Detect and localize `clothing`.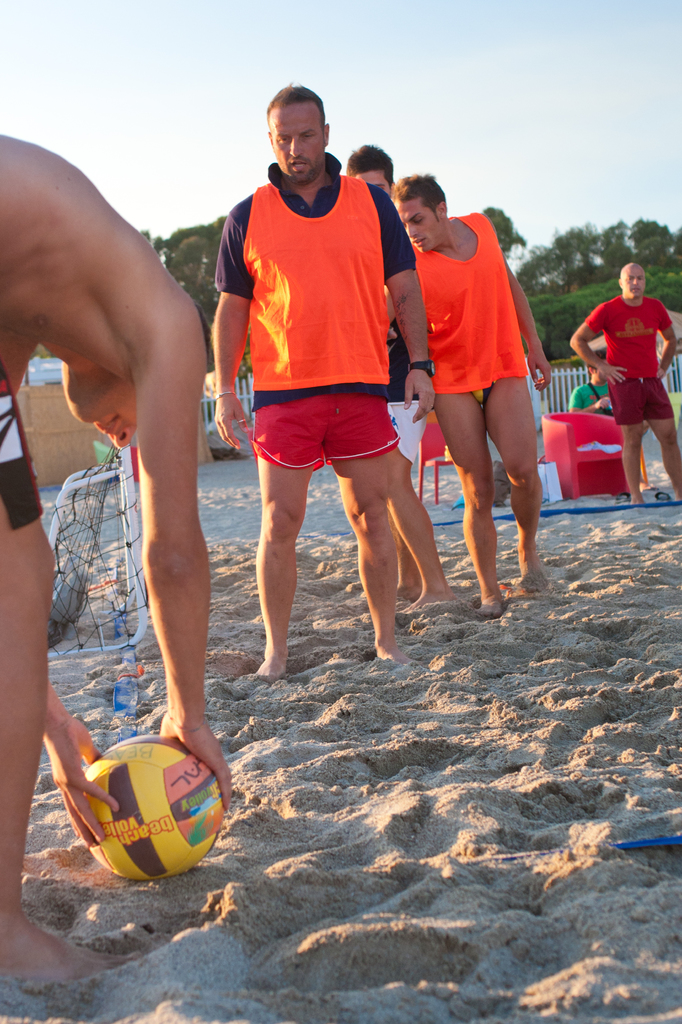
Localized at x1=214, y1=162, x2=416, y2=416.
